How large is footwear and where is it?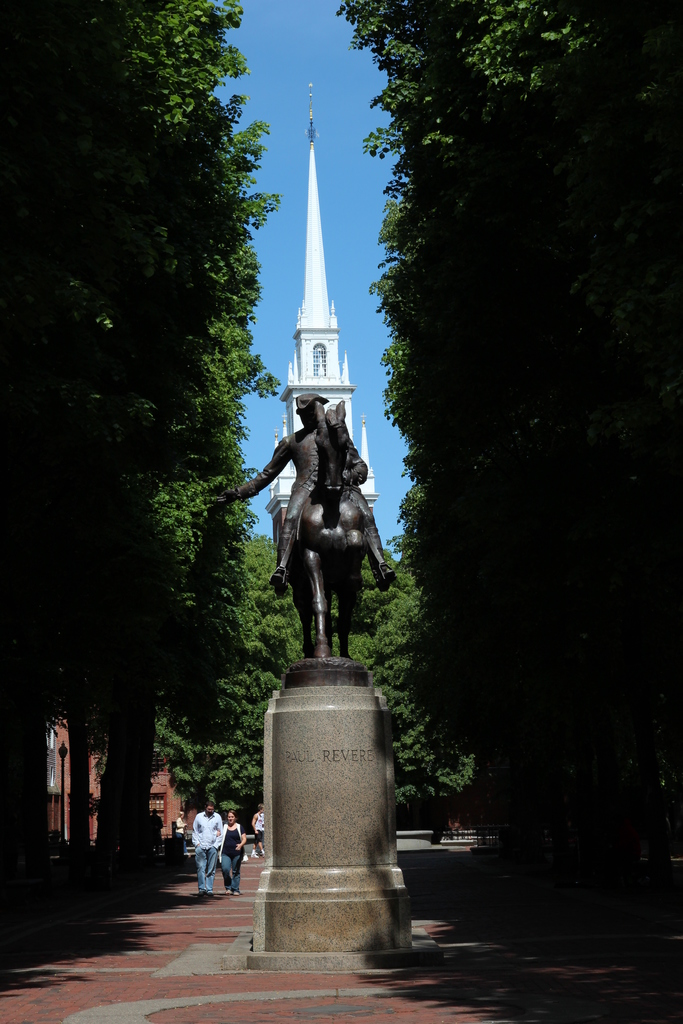
Bounding box: (207, 890, 215, 897).
